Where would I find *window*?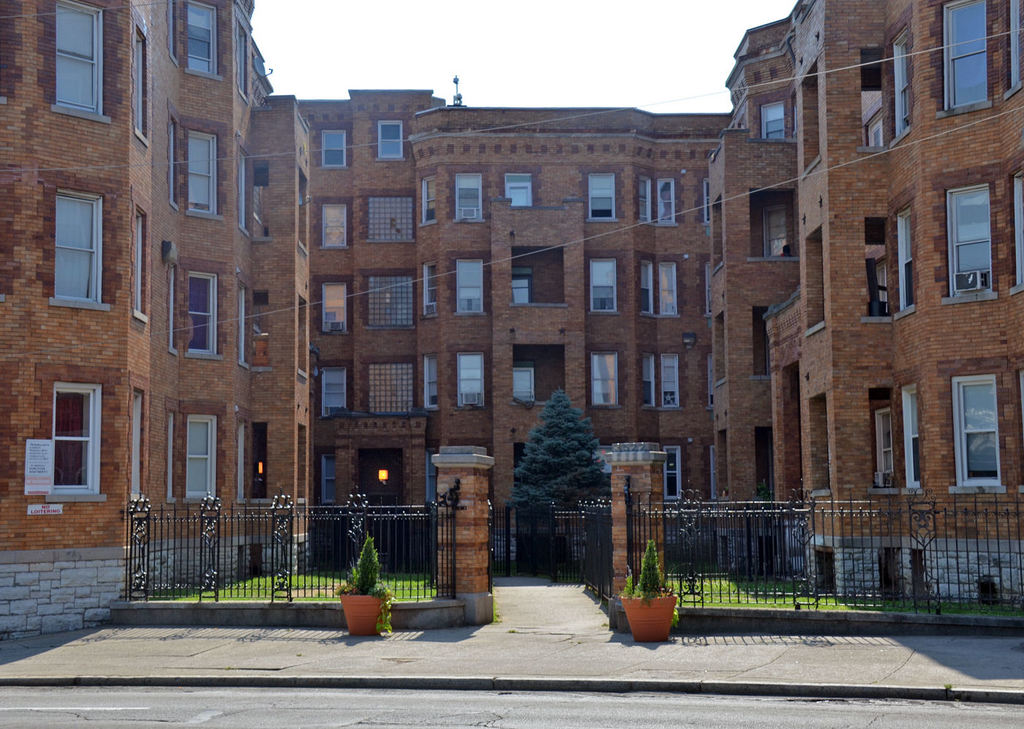
At pyautogui.locateOnScreen(756, 105, 784, 137).
